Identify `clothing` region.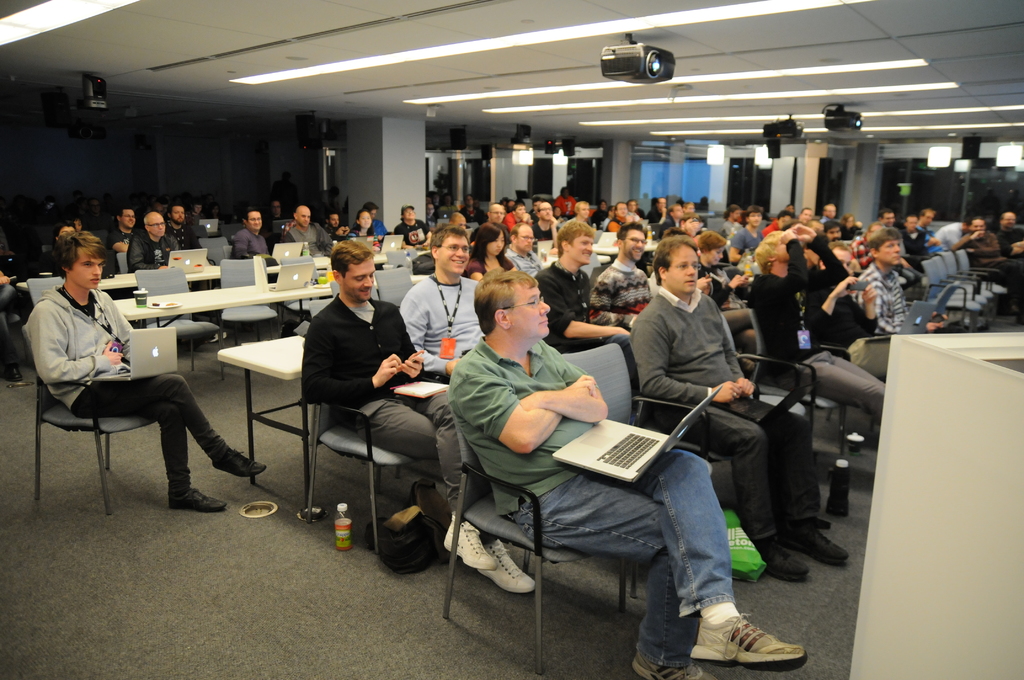
Region: 29:263:219:496.
